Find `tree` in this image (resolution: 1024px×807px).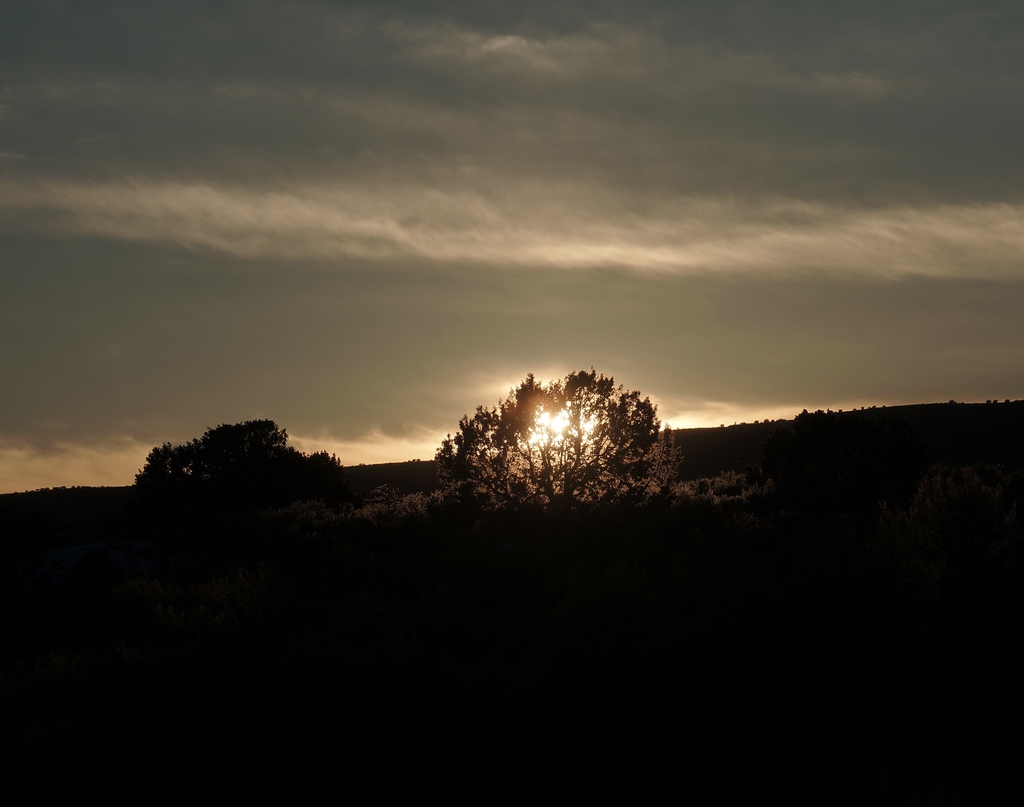
[125, 404, 372, 540].
